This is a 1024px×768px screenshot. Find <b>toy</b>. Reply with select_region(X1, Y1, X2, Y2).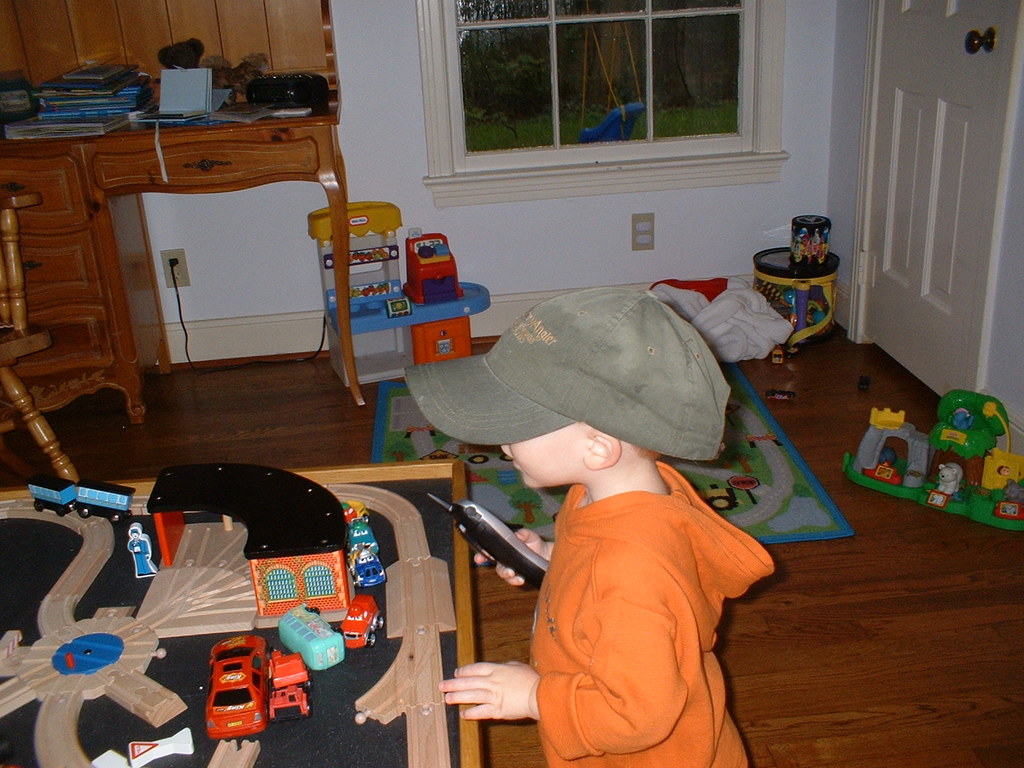
select_region(792, 214, 829, 264).
